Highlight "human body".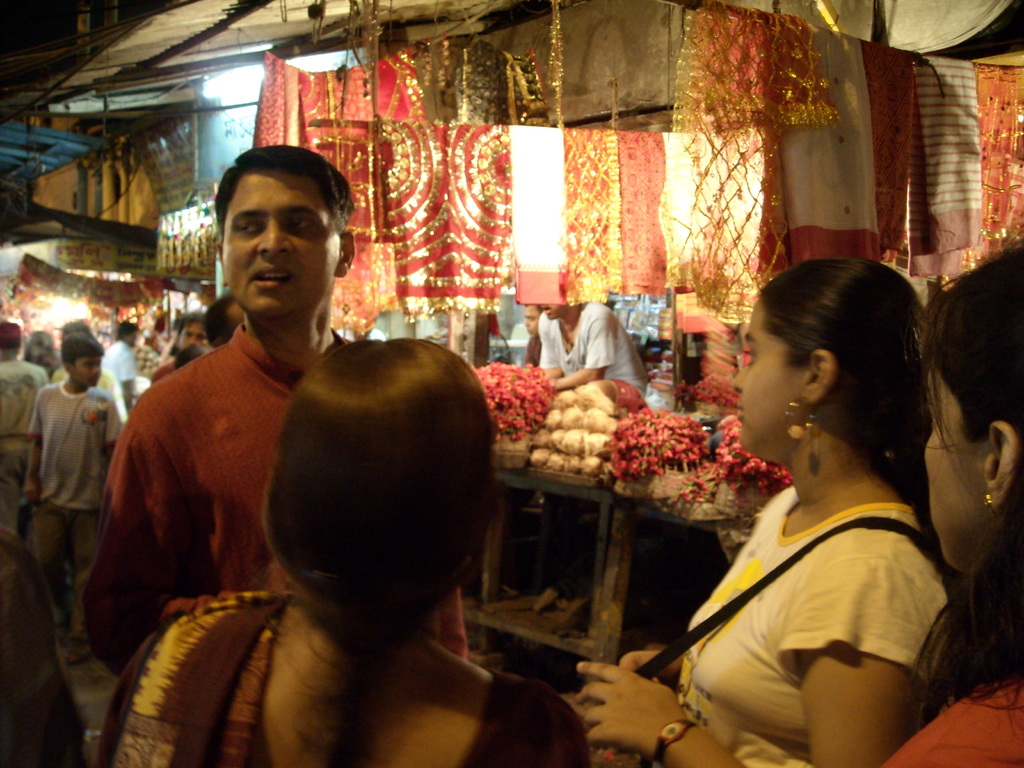
Highlighted region: 108 591 583 767.
